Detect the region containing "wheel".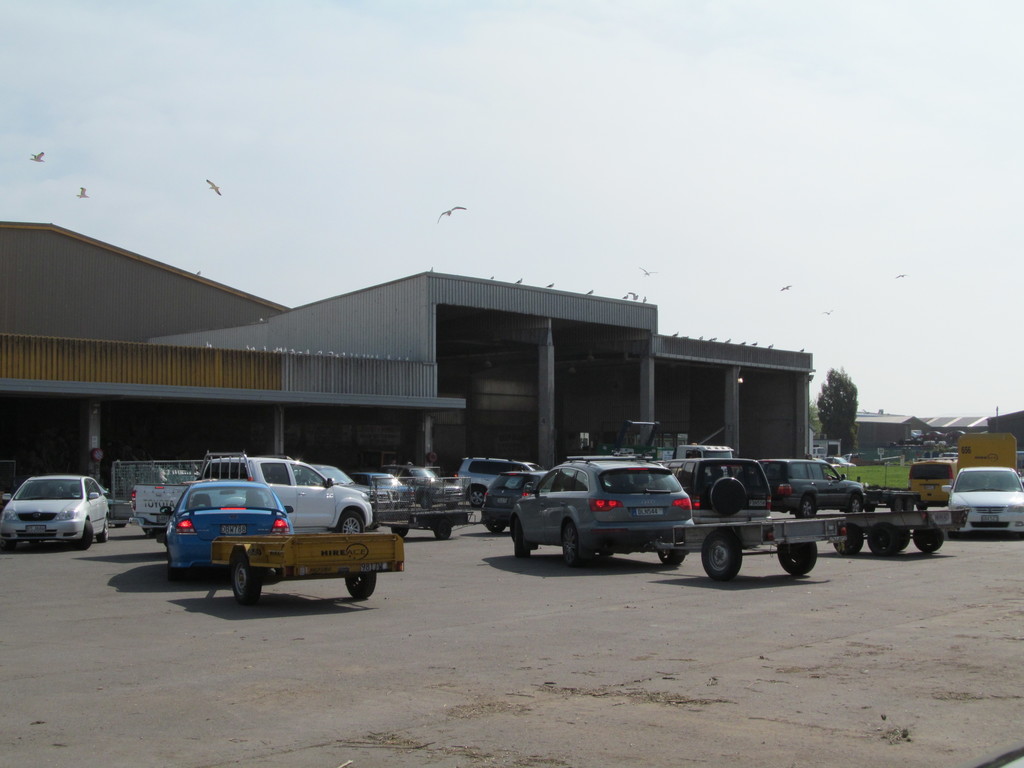
bbox=[168, 552, 182, 578].
